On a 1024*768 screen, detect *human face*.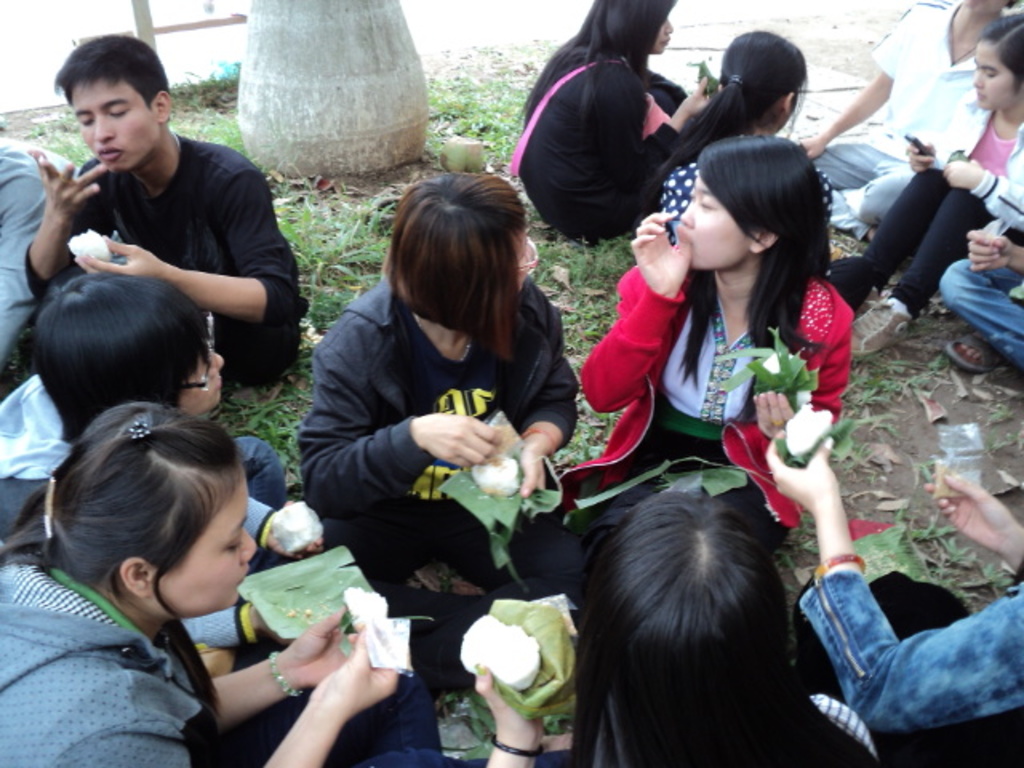
box=[69, 78, 155, 171].
